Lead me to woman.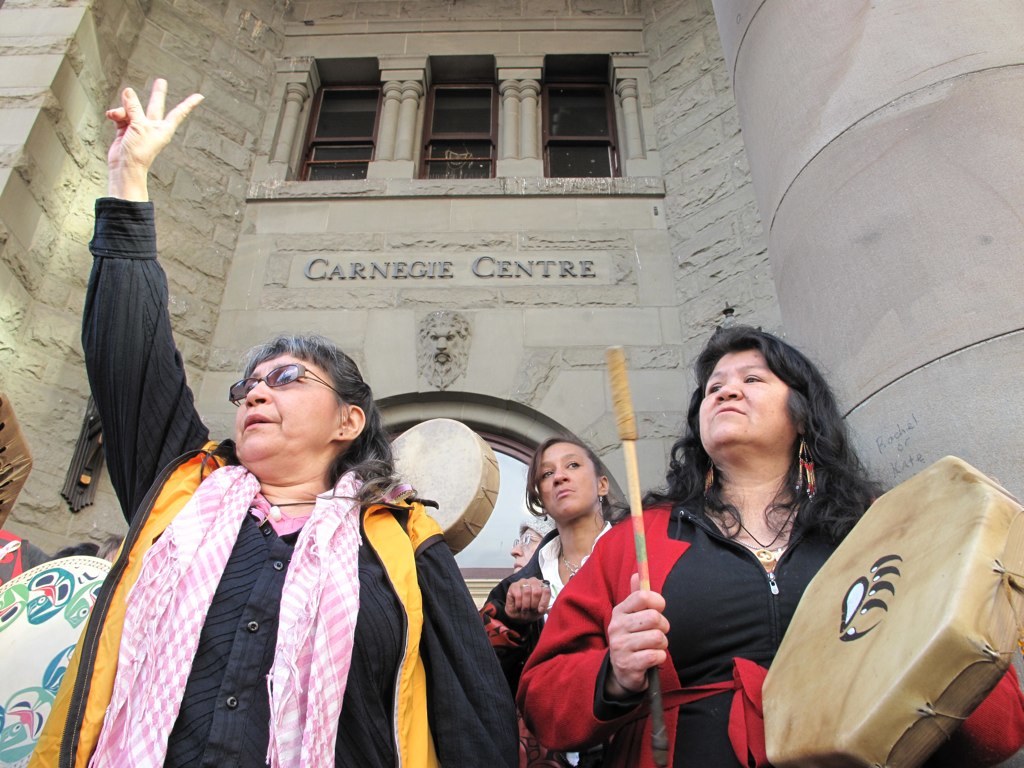
Lead to [x1=25, y1=84, x2=511, y2=767].
